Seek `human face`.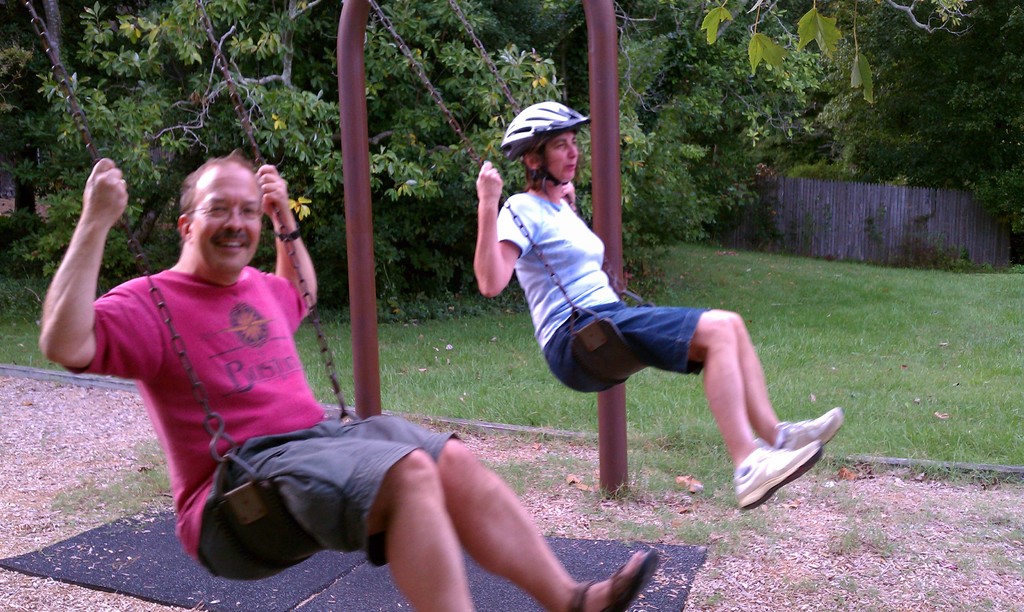
l=546, t=131, r=578, b=182.
